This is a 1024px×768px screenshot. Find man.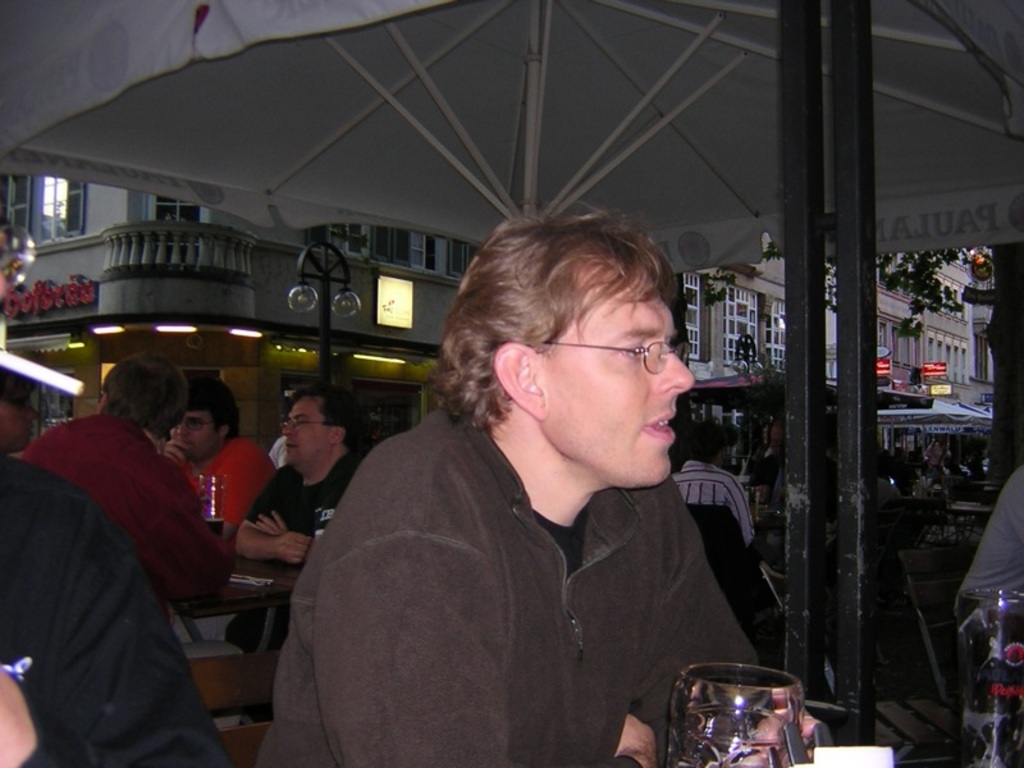
Bounding box: {"x1": 230, "y1": 385, "x2": 378, "y2": 718}.
